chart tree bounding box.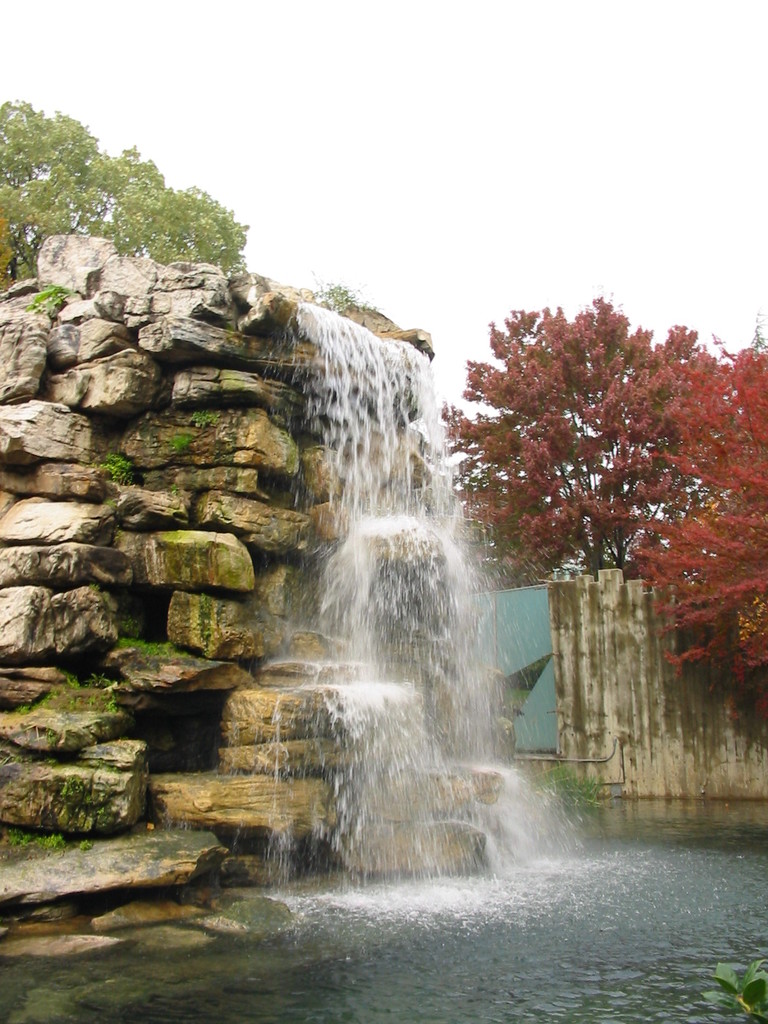
Charted: <region>0, 101, 248, 281</region>.
